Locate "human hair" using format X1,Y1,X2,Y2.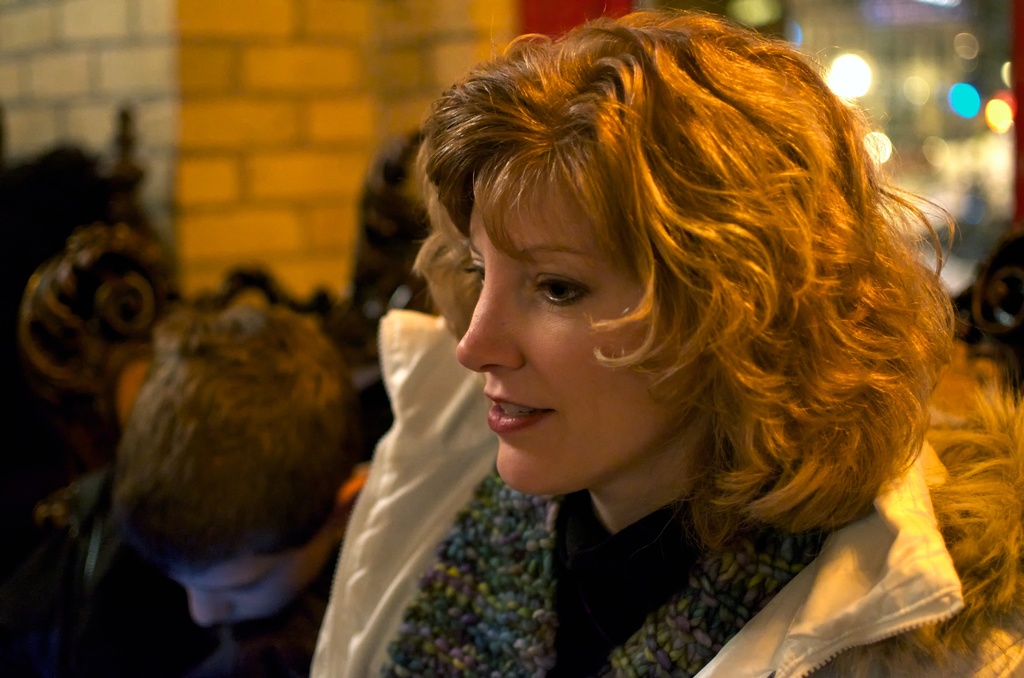
353,131,432,288.
